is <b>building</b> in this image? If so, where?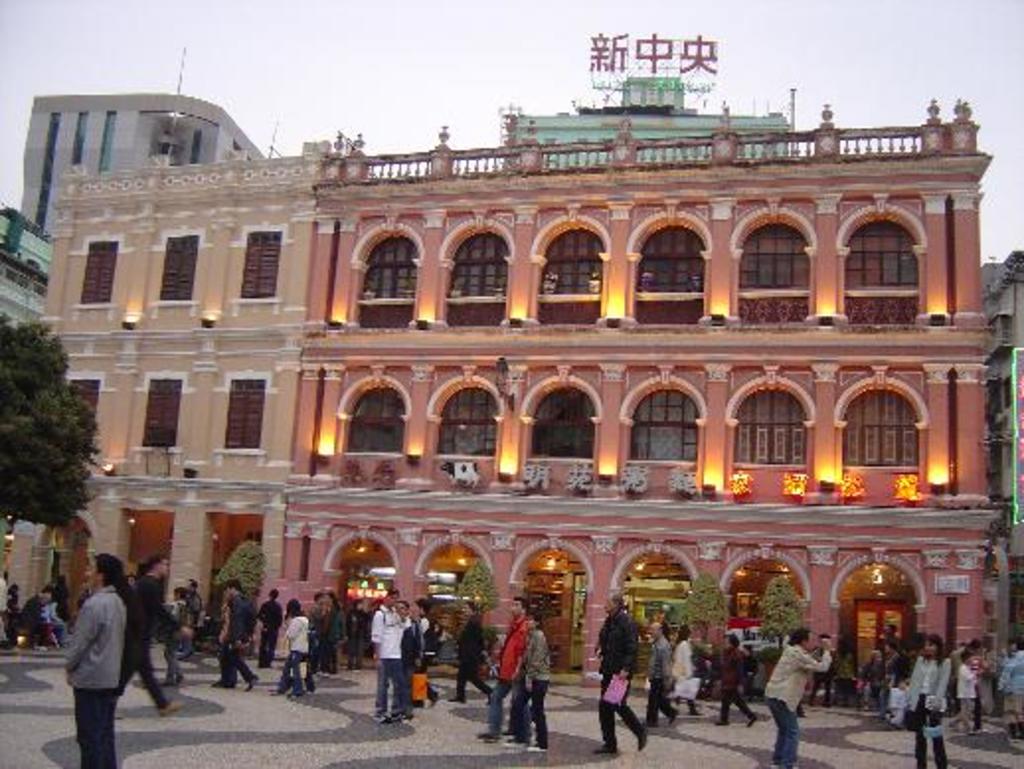
Yes, at BBox(265, 128, 994, 708).
